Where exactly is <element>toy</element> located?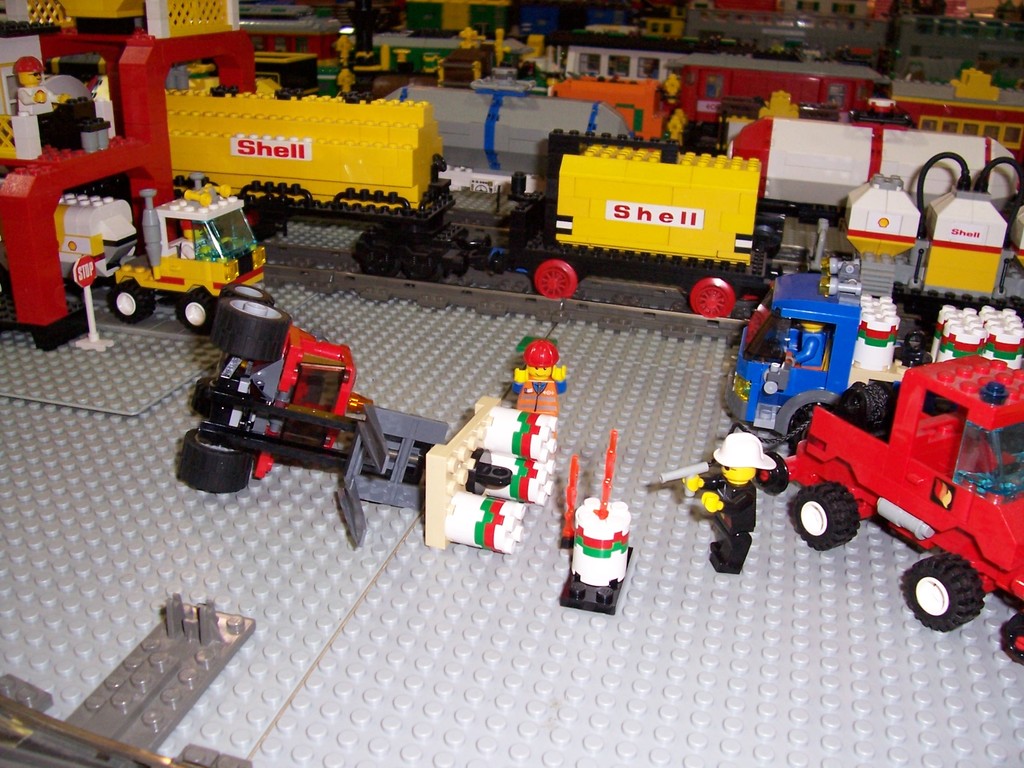
Its bounding box is <region>424, 73, 1017, 234</region>.
